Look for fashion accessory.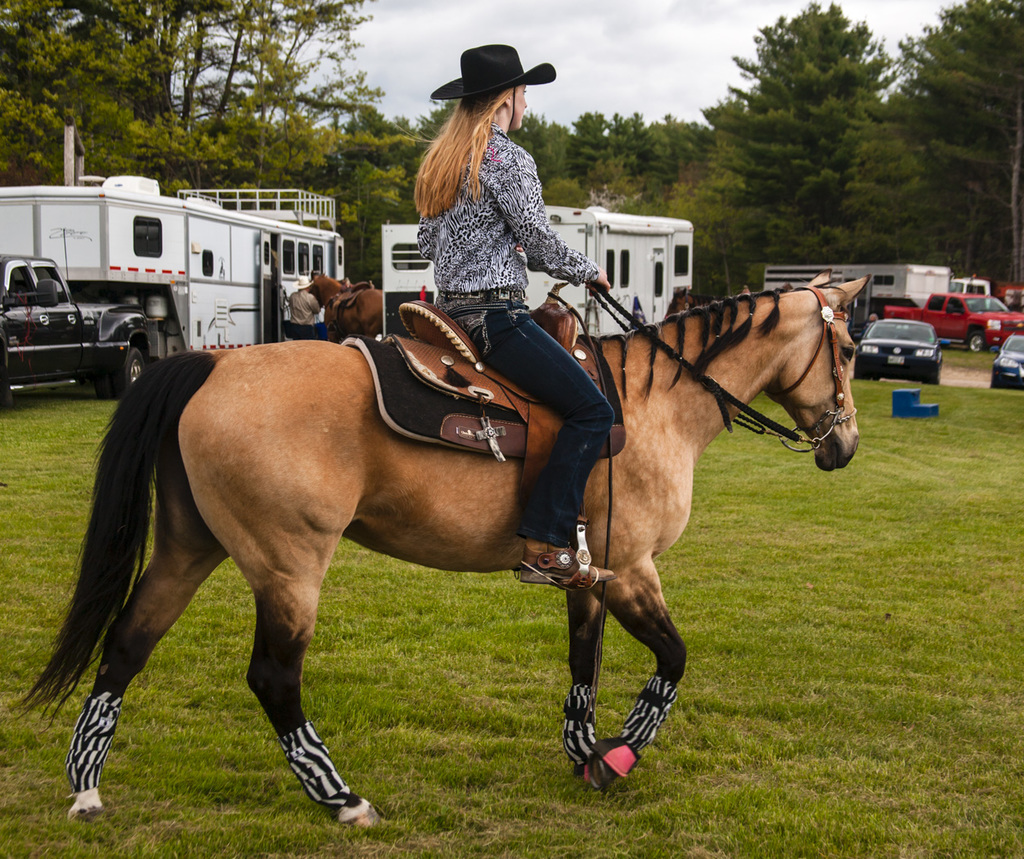
Found: (293, 272, 313, 289).
